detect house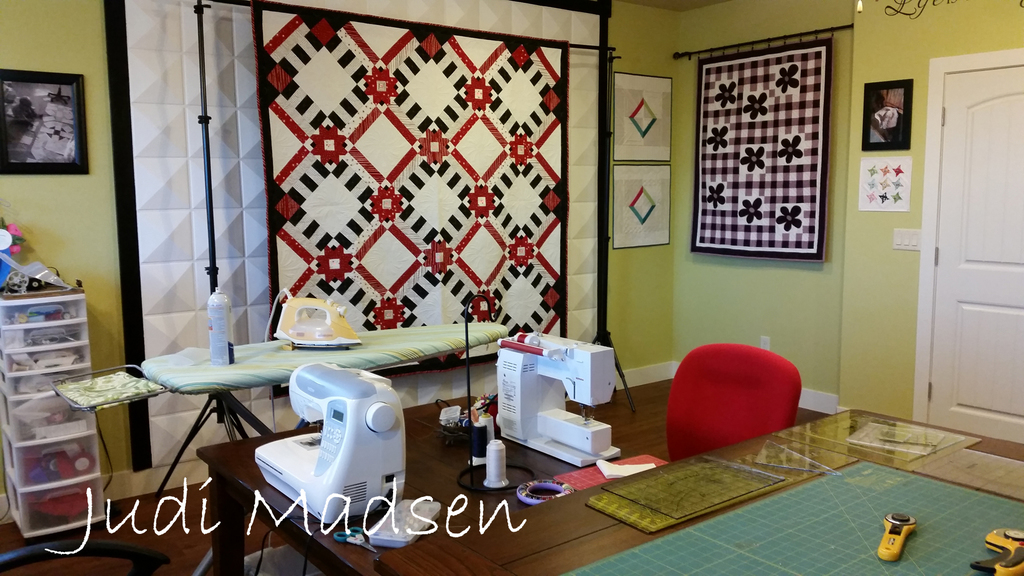
[left=152, top=14, right=1018, bottom=552]
